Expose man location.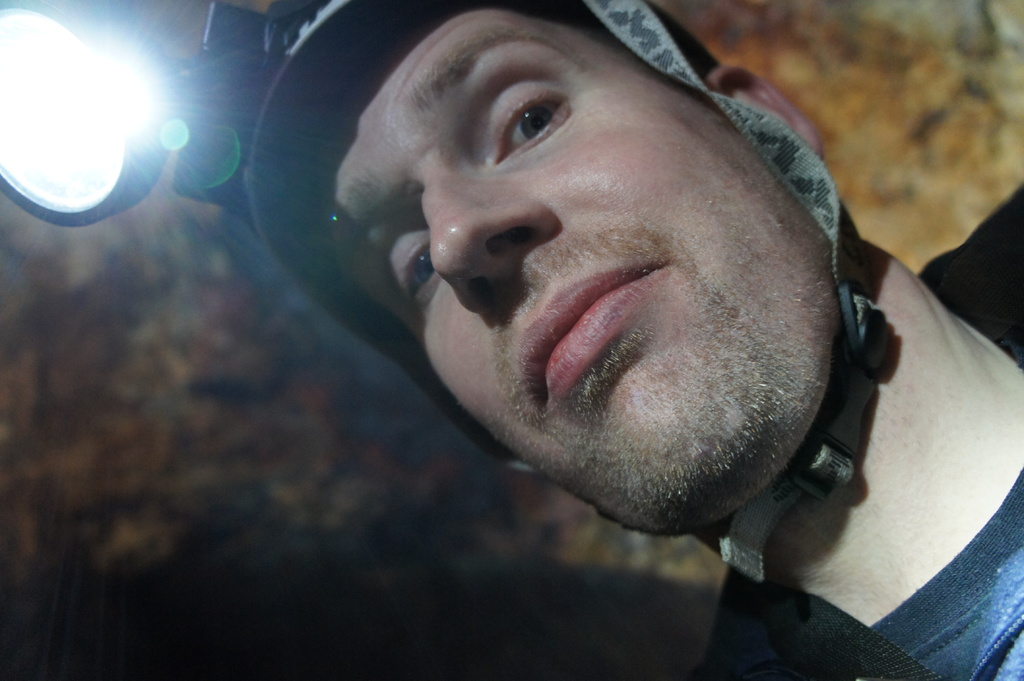
Exposed at box=[207, 6, 951, 623].
